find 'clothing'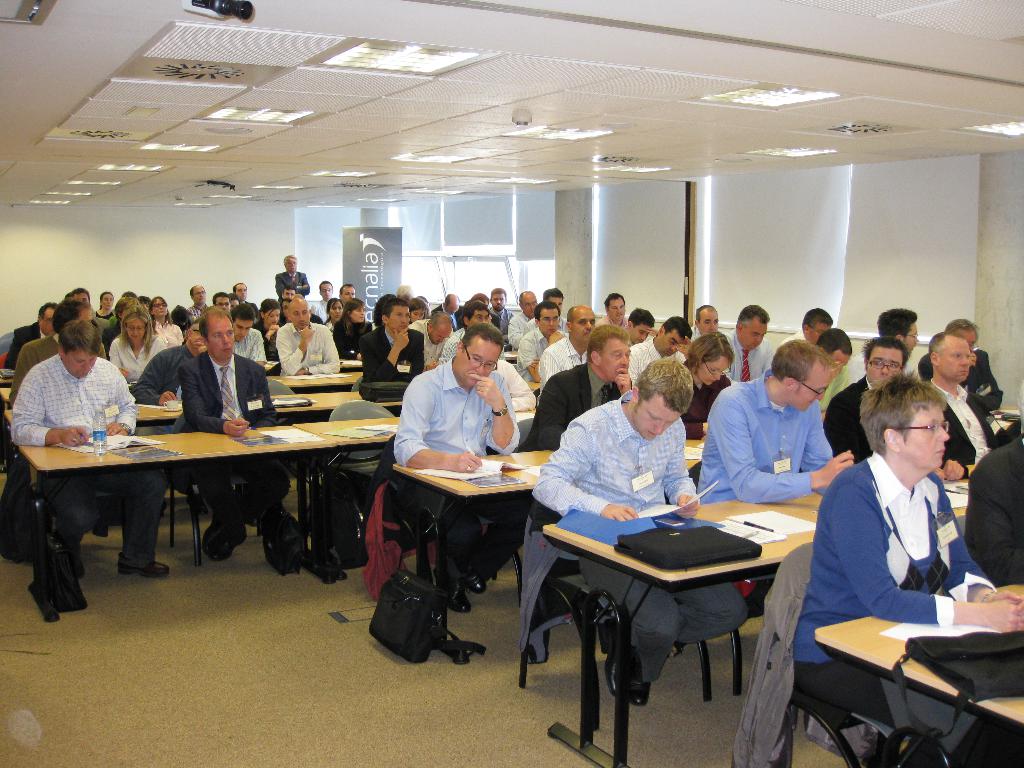
region(681, 373, 732, 439)
